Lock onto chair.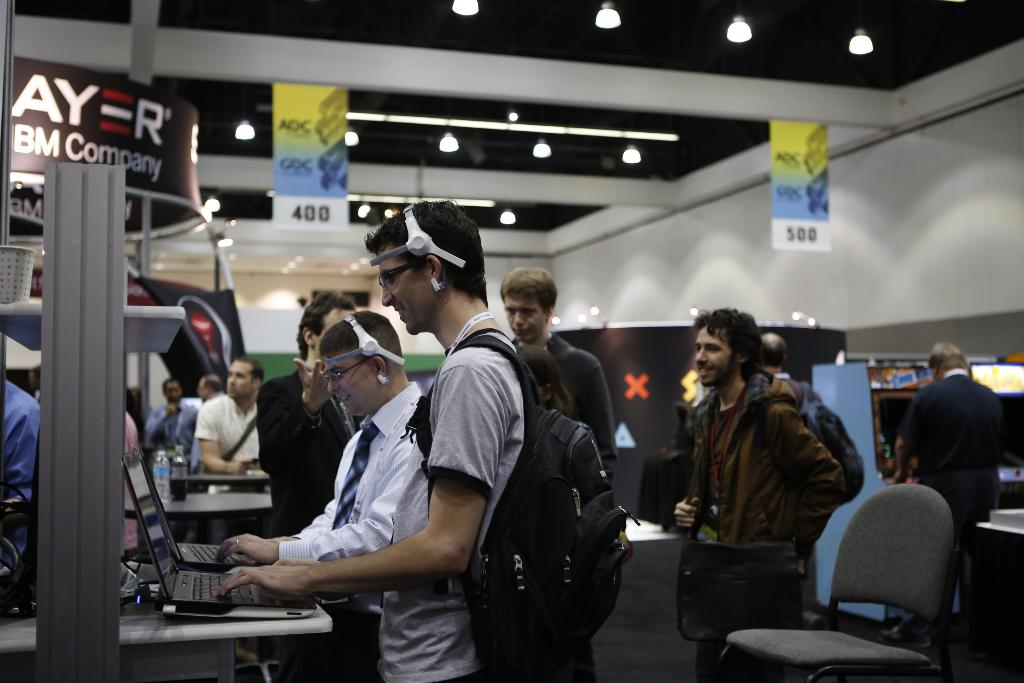
Locked: locate(744, 485, 956, 682).
